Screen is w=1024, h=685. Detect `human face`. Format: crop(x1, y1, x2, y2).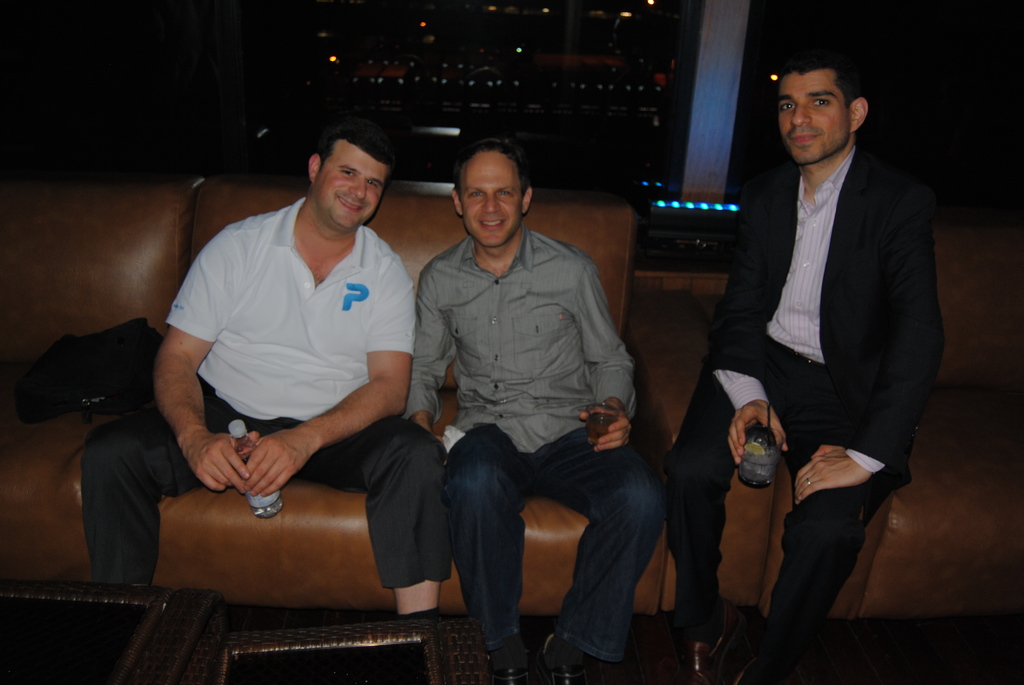
crop(780, 73, 850, 164).
